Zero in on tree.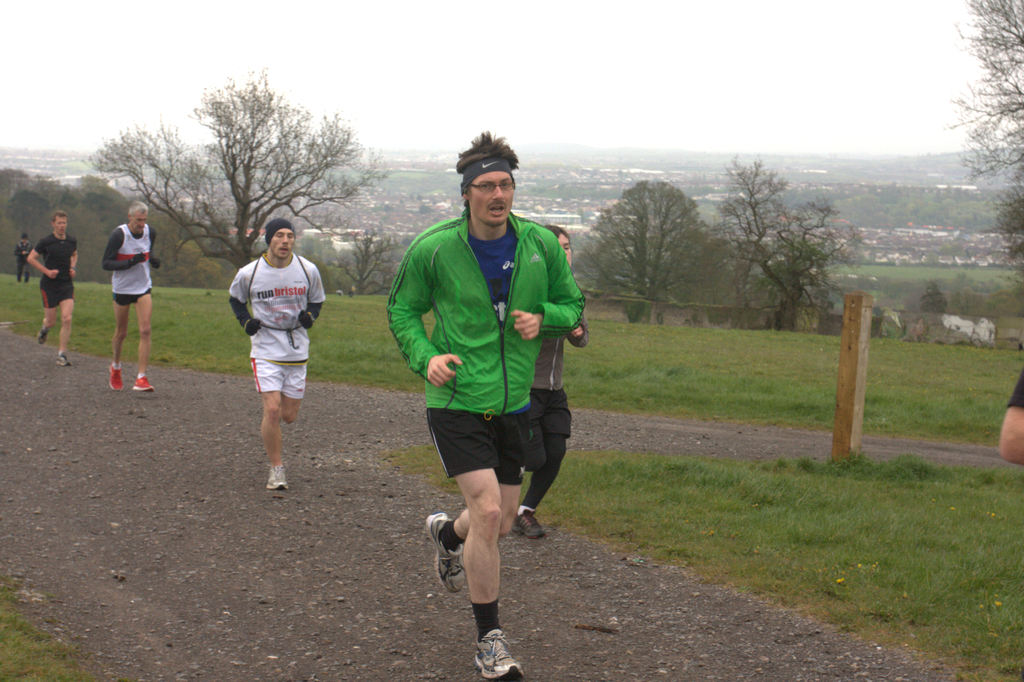
Zeroed in: box=[946, 0, 1023, 270].
